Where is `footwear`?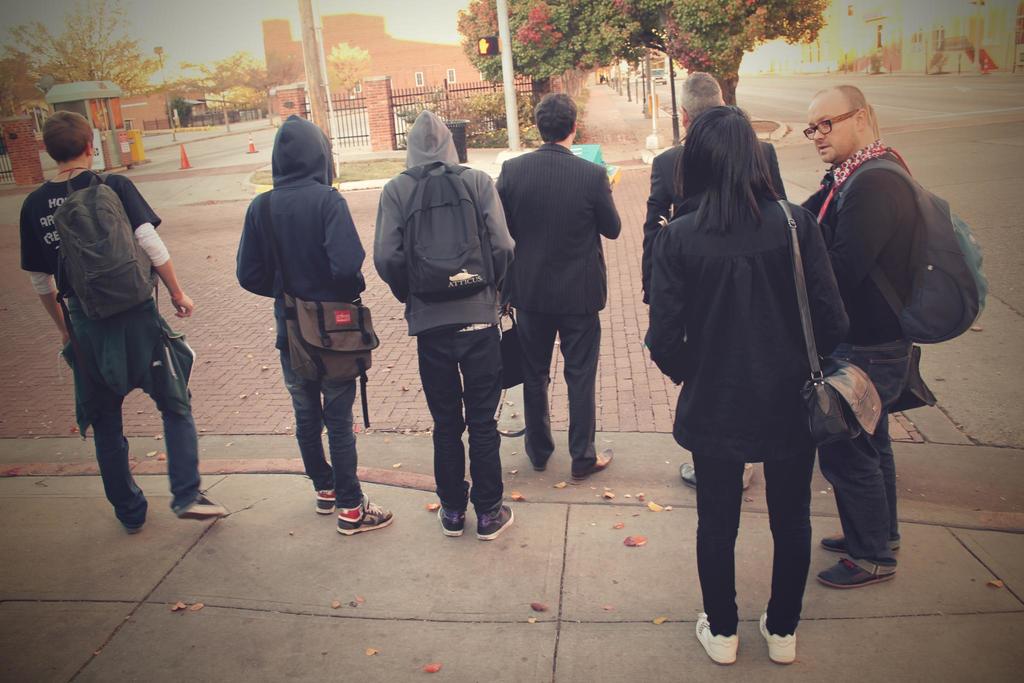
left=695, top=611, right=740, bottom=662.
